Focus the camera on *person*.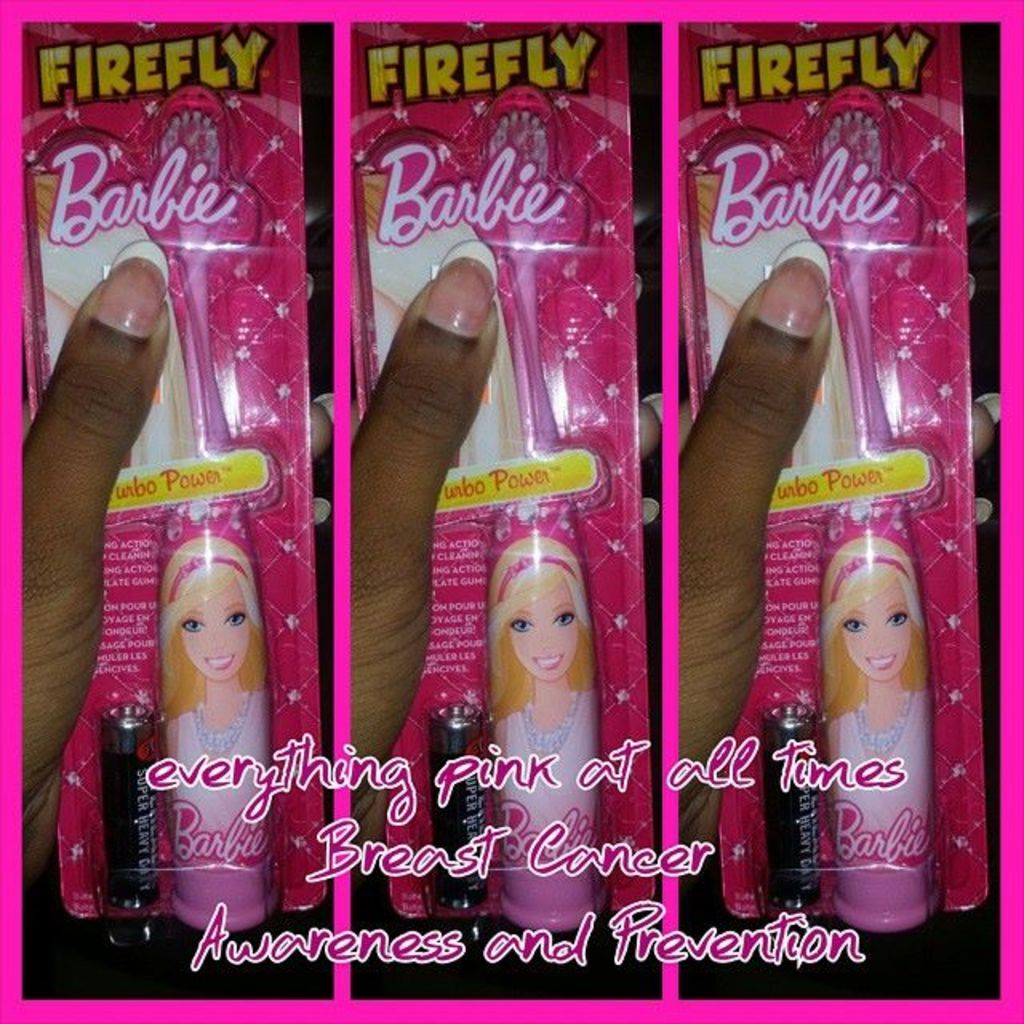
Focus region: x1=814 y1=530 x2=934 y2=814.
